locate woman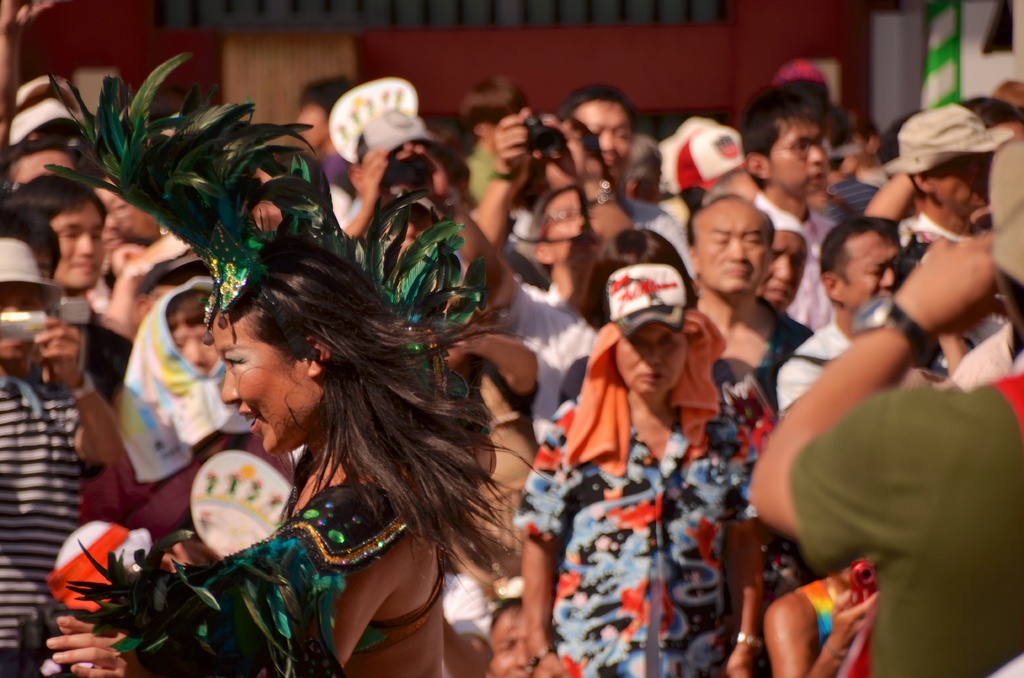
52:76:519:677
